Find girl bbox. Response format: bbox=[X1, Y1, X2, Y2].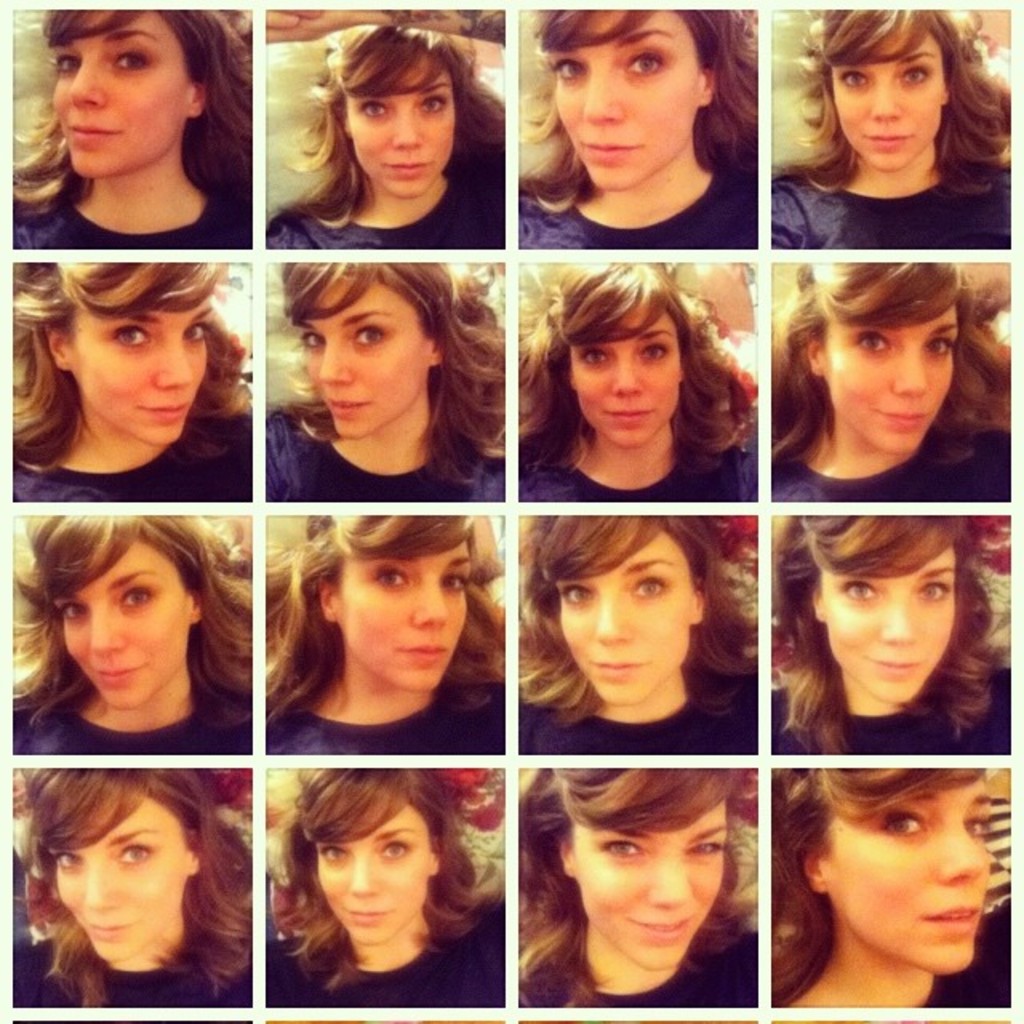
bbox=[269, 13, 509, 251].
